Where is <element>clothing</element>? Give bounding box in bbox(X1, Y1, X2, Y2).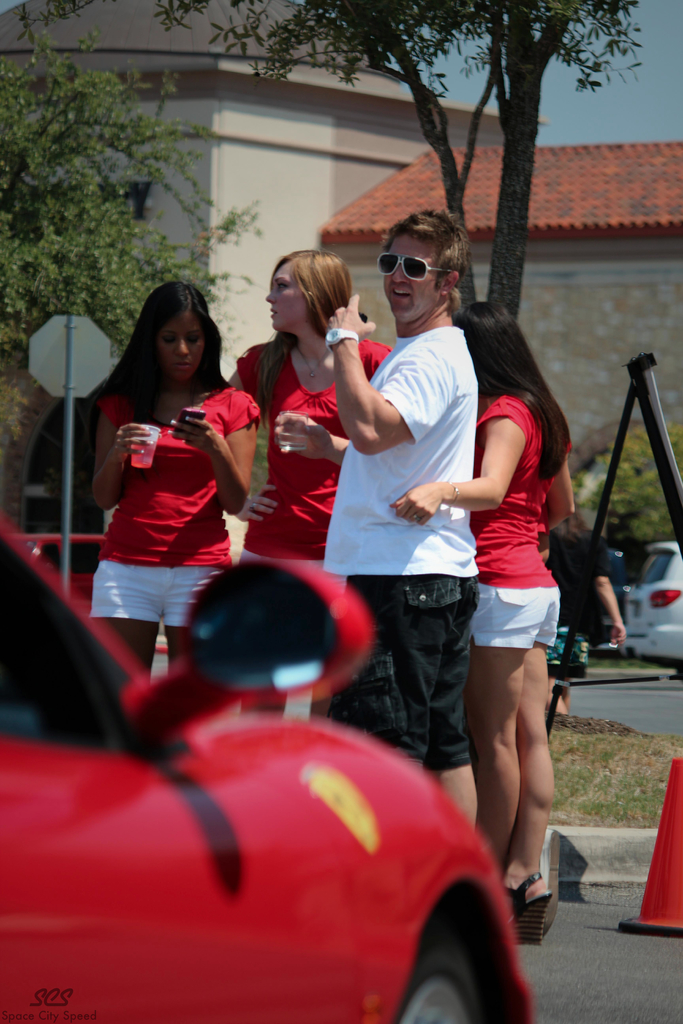
bbox(95, 364, 243, 614).
